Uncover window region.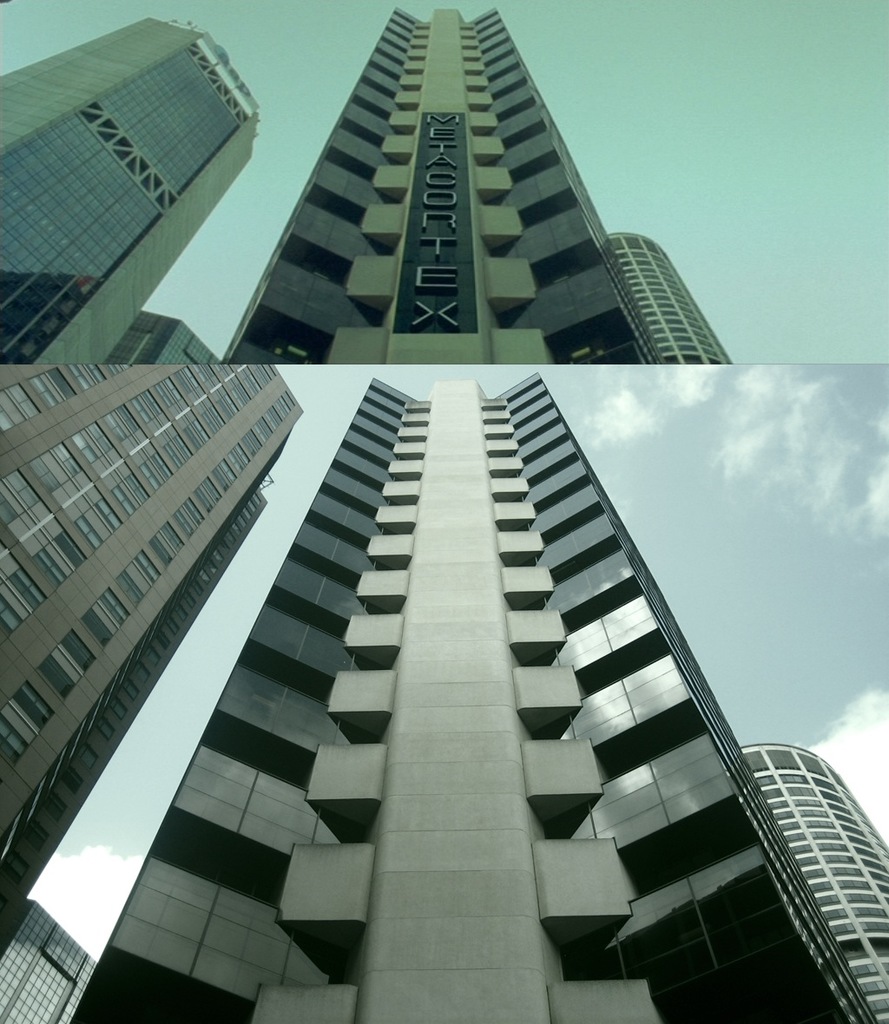
Uncovered: [left=853, top=840, right=880, bottom=862].
